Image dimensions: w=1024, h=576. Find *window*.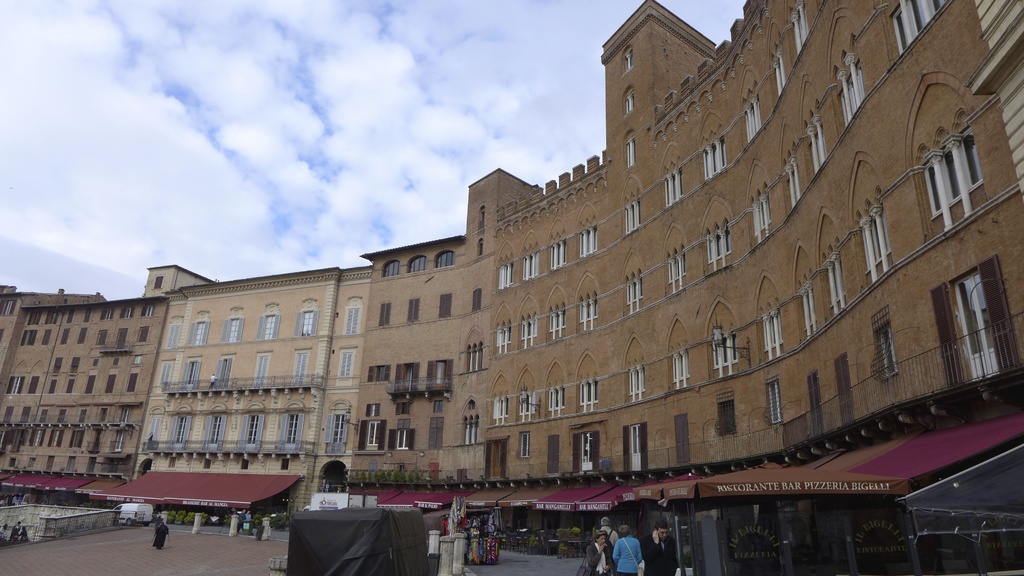
box(65, 330, 68, 347).
